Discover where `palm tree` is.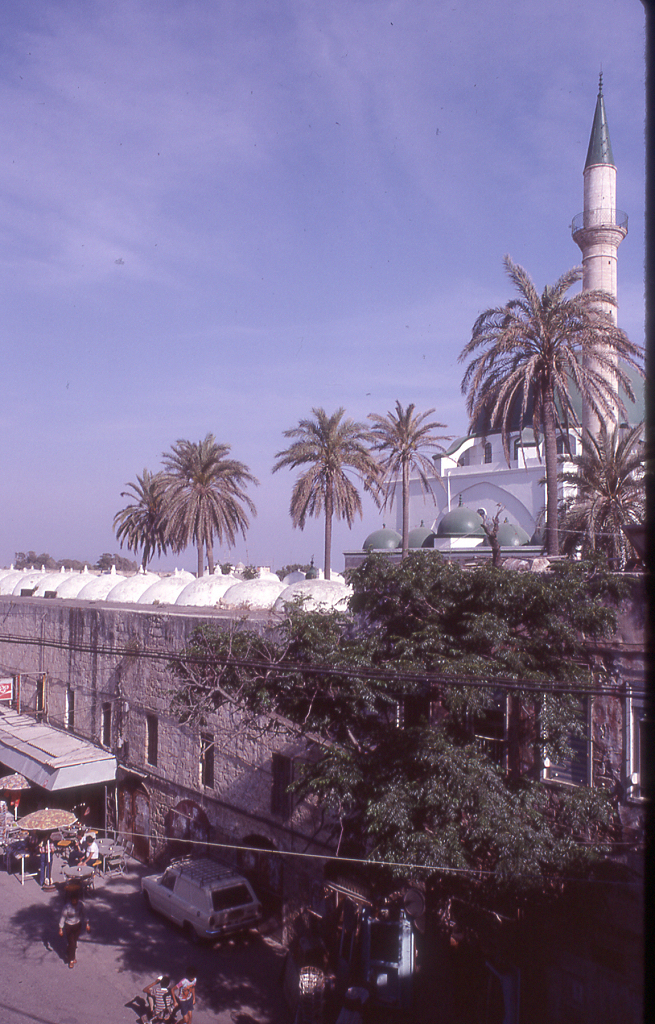
Discovered at [266,400,394,575].
